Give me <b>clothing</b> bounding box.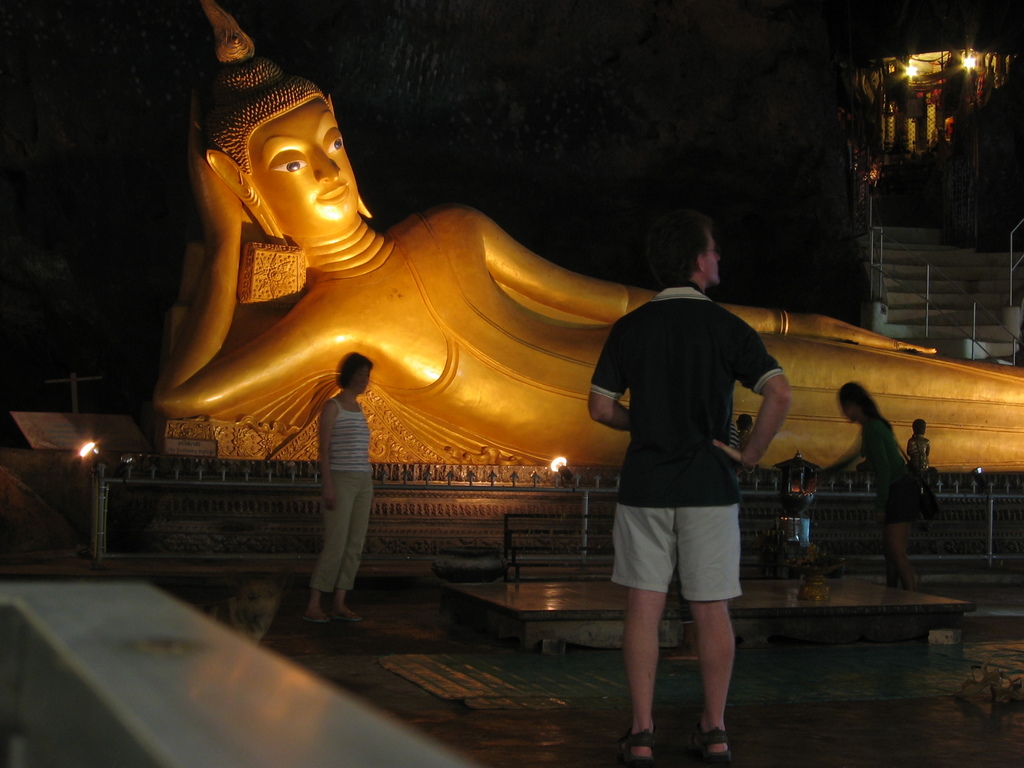
region(307, 399, 376, 594).
